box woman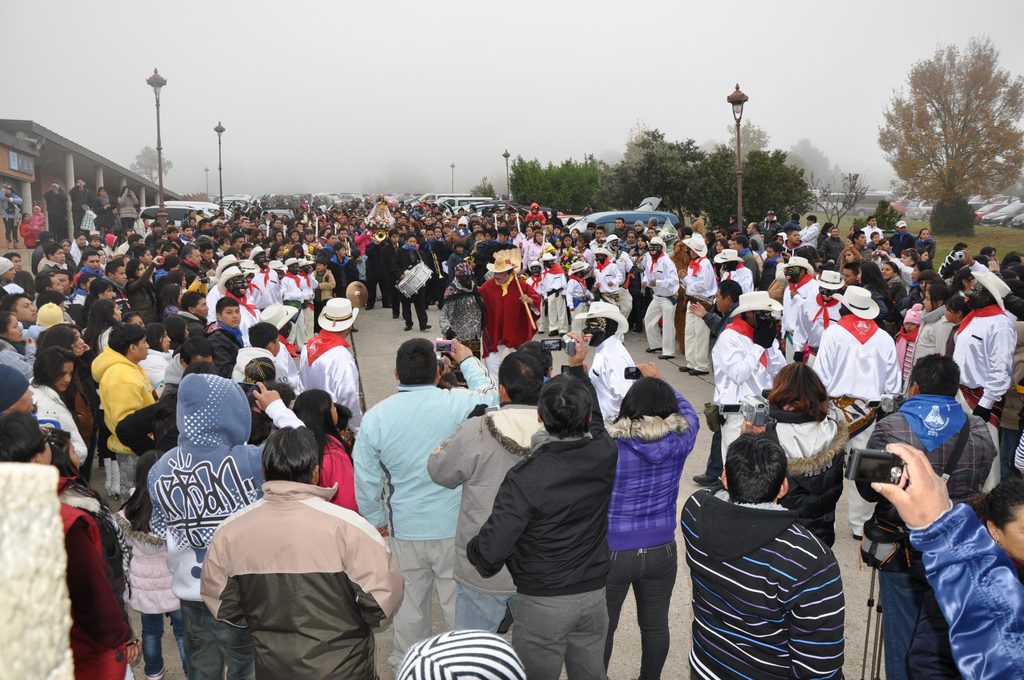
region(630, 234, 660, 335)
